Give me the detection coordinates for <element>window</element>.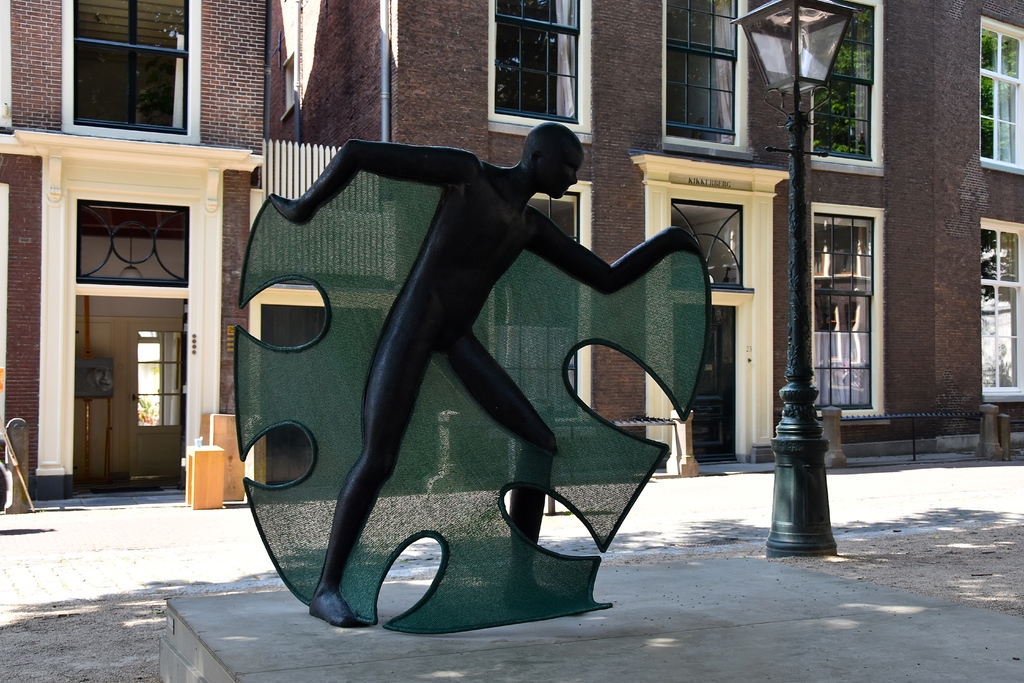
983:19:1023:171.
